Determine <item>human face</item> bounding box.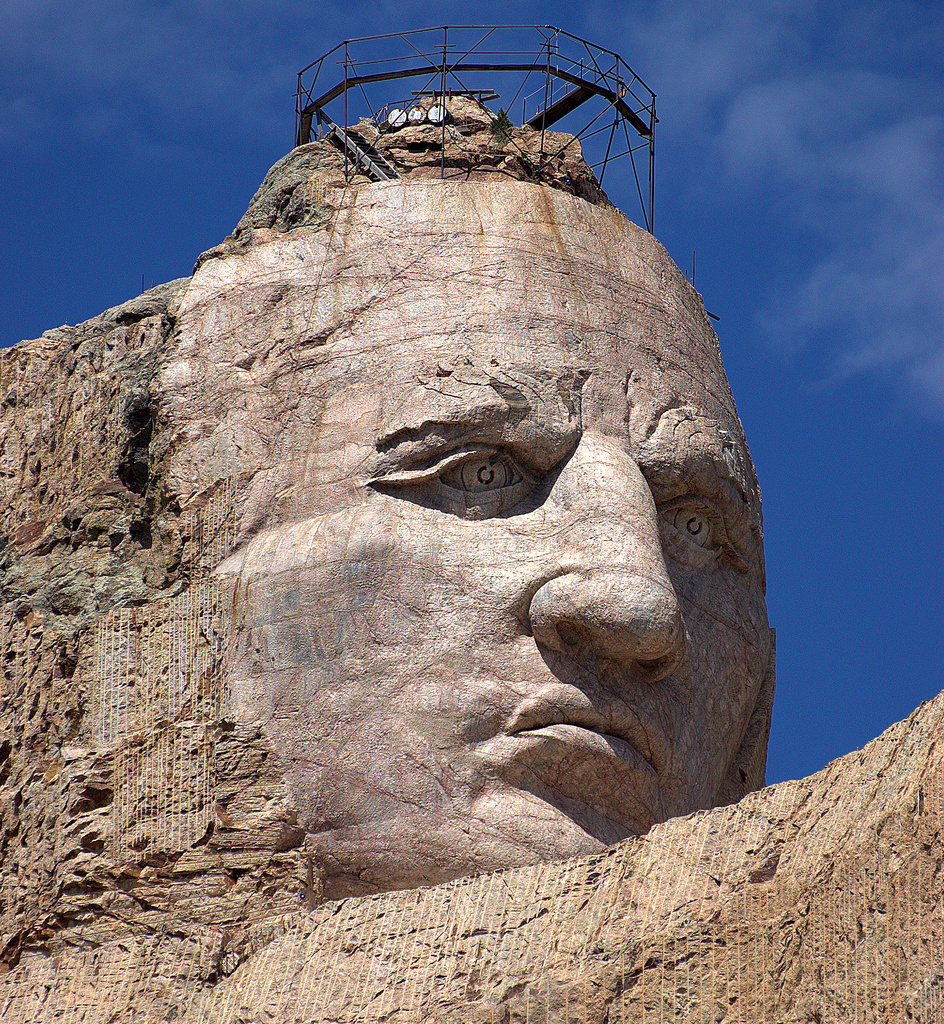
Determined: x1=156 y1=179 x2=771 y2=889.
